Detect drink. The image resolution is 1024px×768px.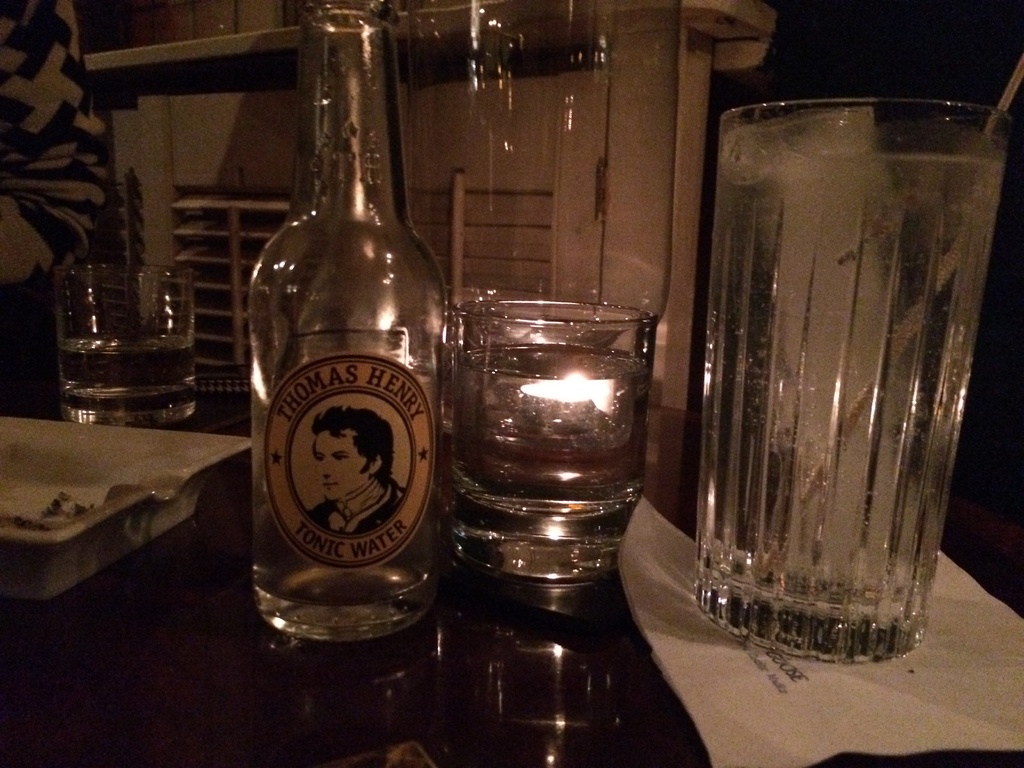
region(60, 337, 198, 426).
